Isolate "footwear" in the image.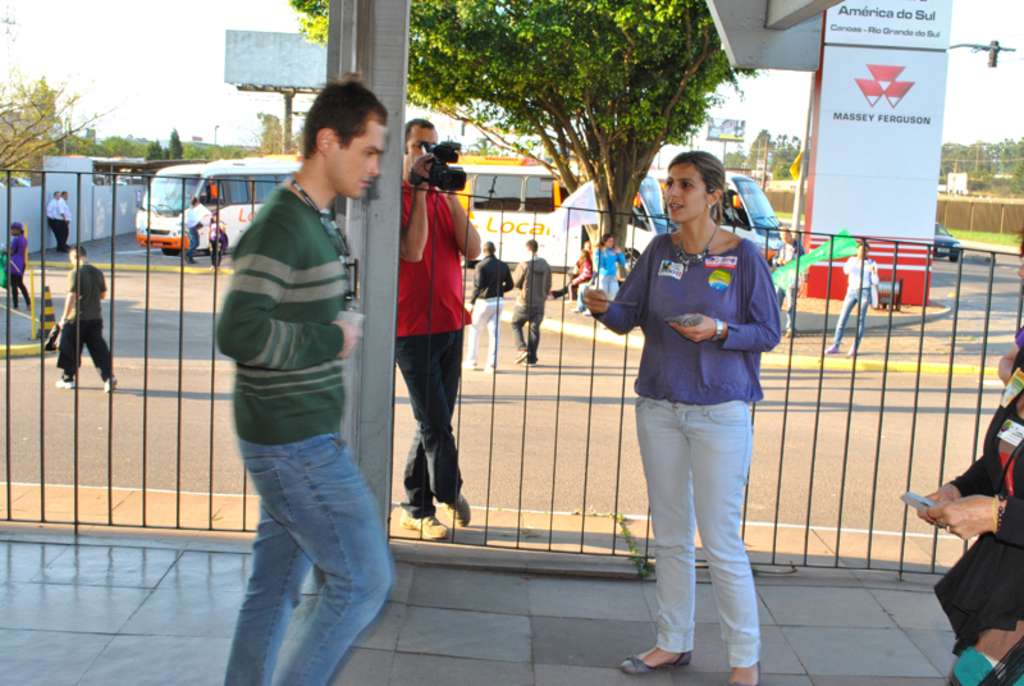
Isolated region: [x1=54, y1=375, x2=77, y2=387].
